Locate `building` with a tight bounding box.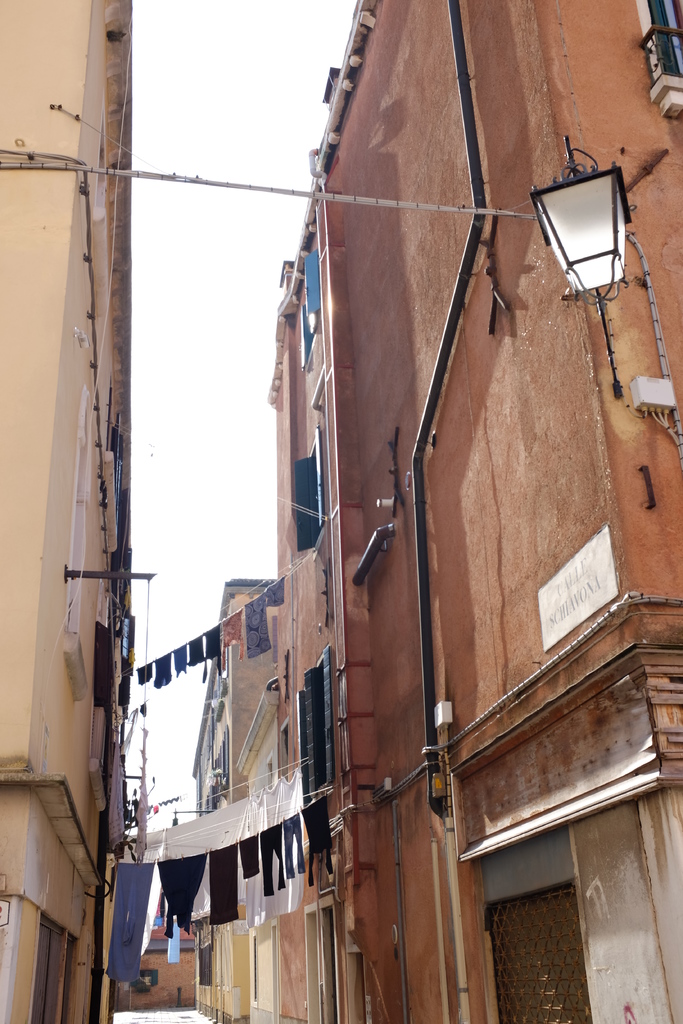
(left=106, top=922, right=195, bottom=1008).
